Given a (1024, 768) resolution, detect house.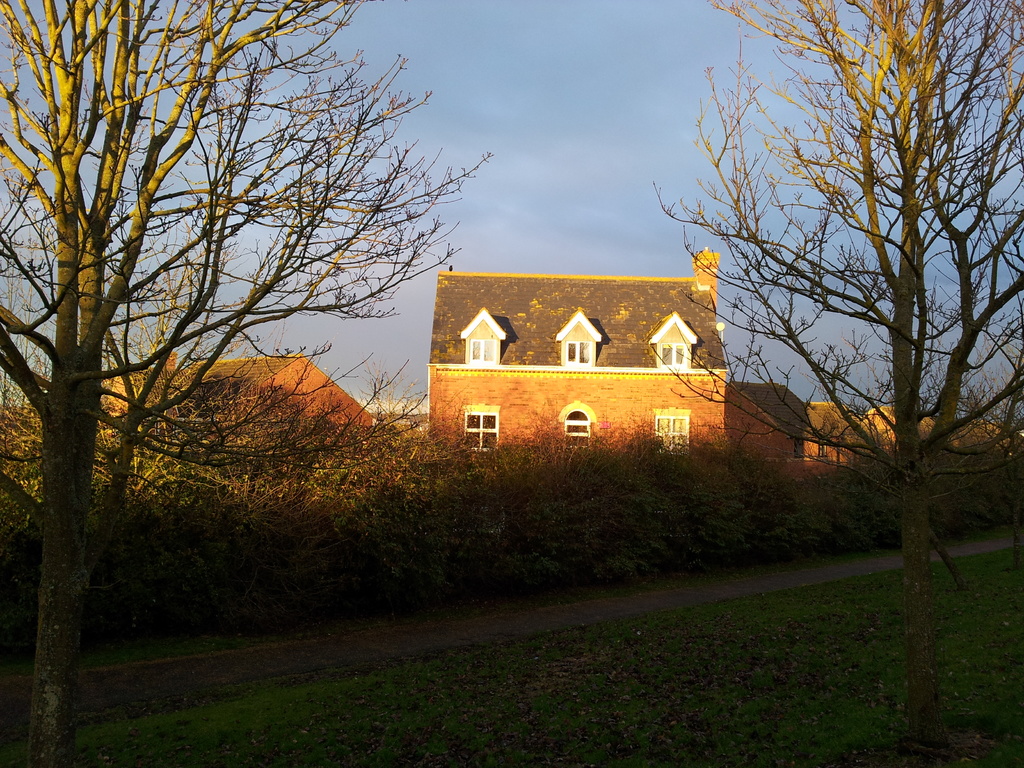
[left=729, top=383, right=808, bottom=461].
